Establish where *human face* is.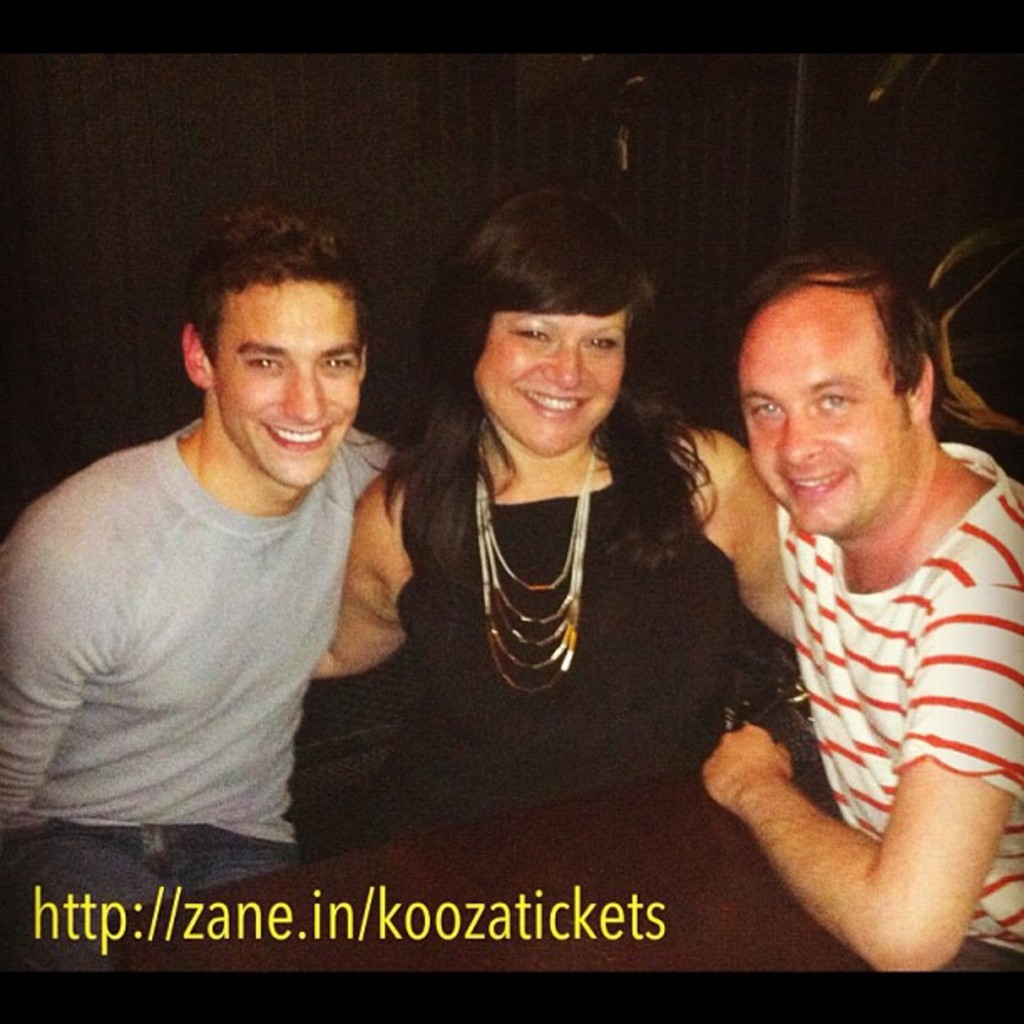
Established at region(736, 283, 900, 535).
